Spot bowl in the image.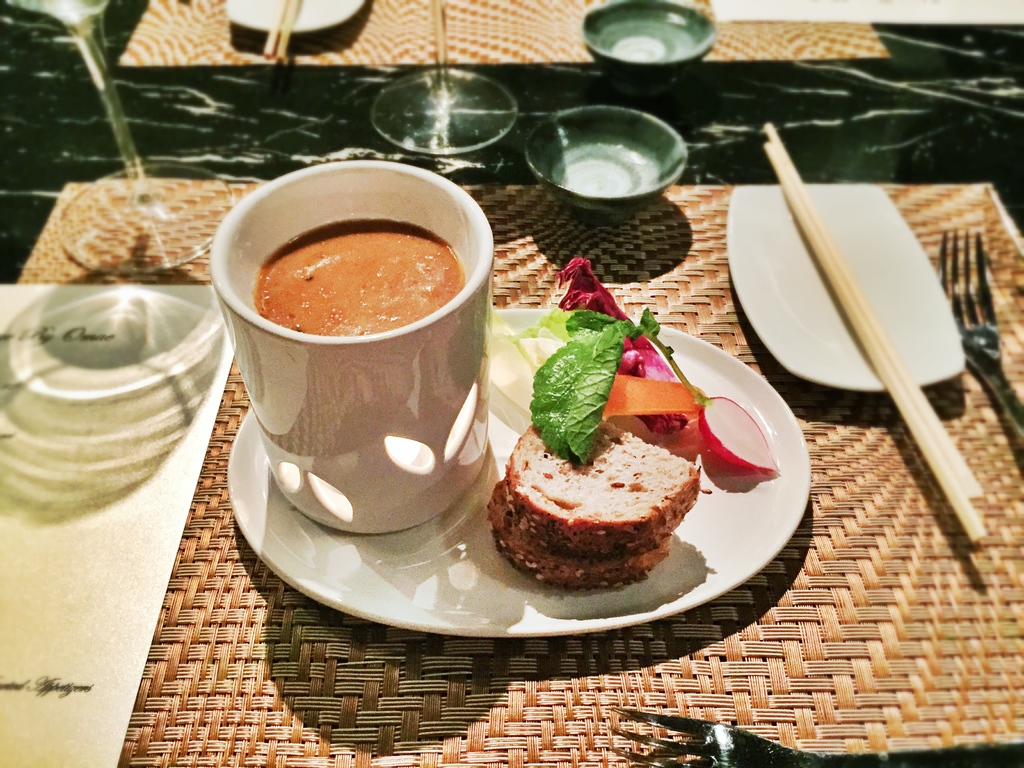
bowl found at {"left": 525, "top": 106, "right": 692, "bottom": 199}.
